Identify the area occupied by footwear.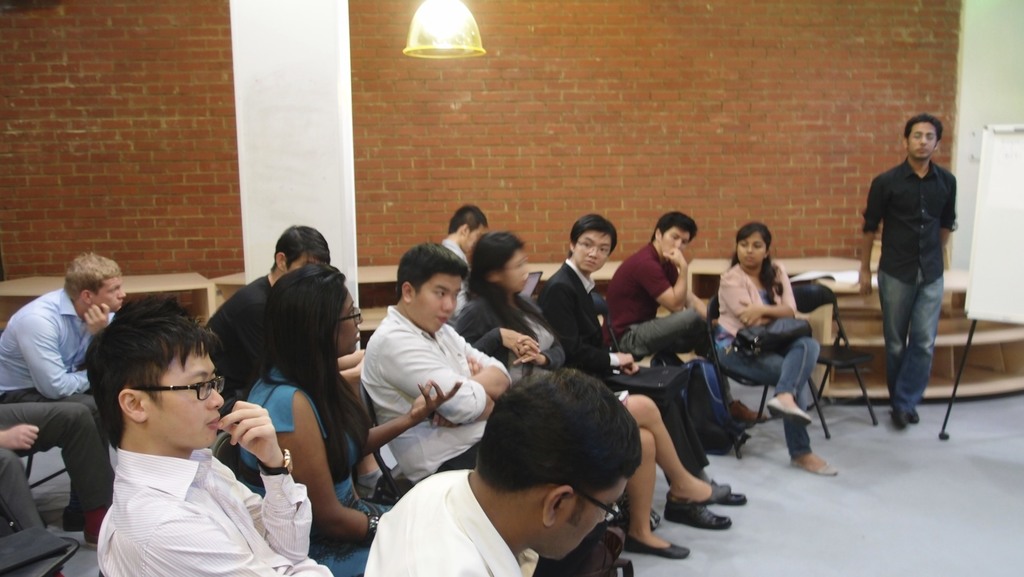
Area: detection(732, 396, 765, 424).
